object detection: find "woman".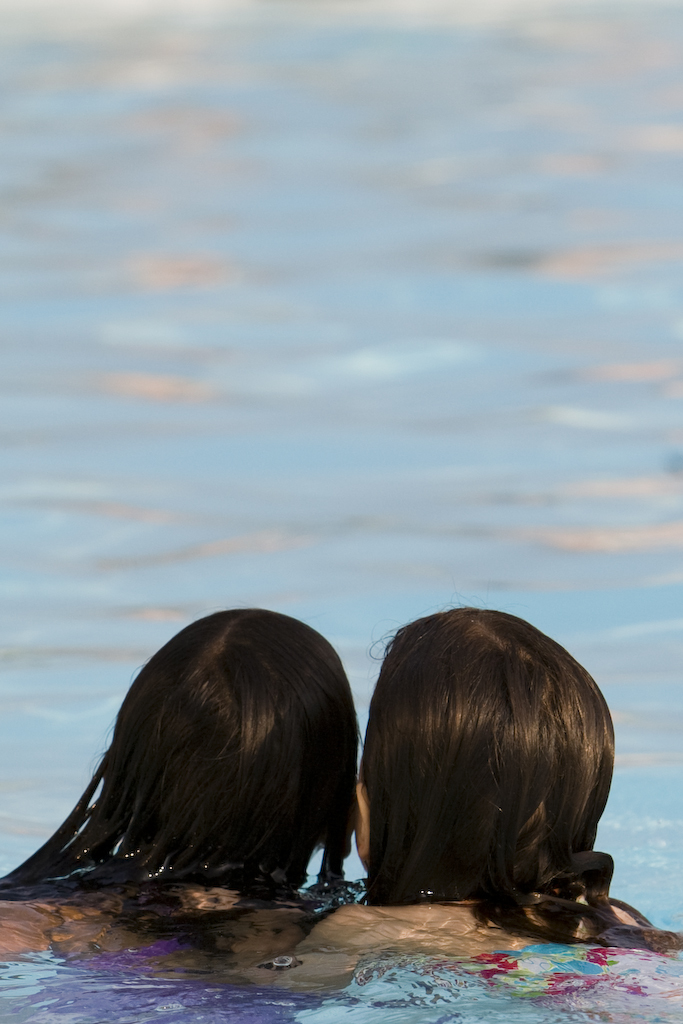
{"left": 0, "top": 611, "right": 655, "bottom": 972}.
